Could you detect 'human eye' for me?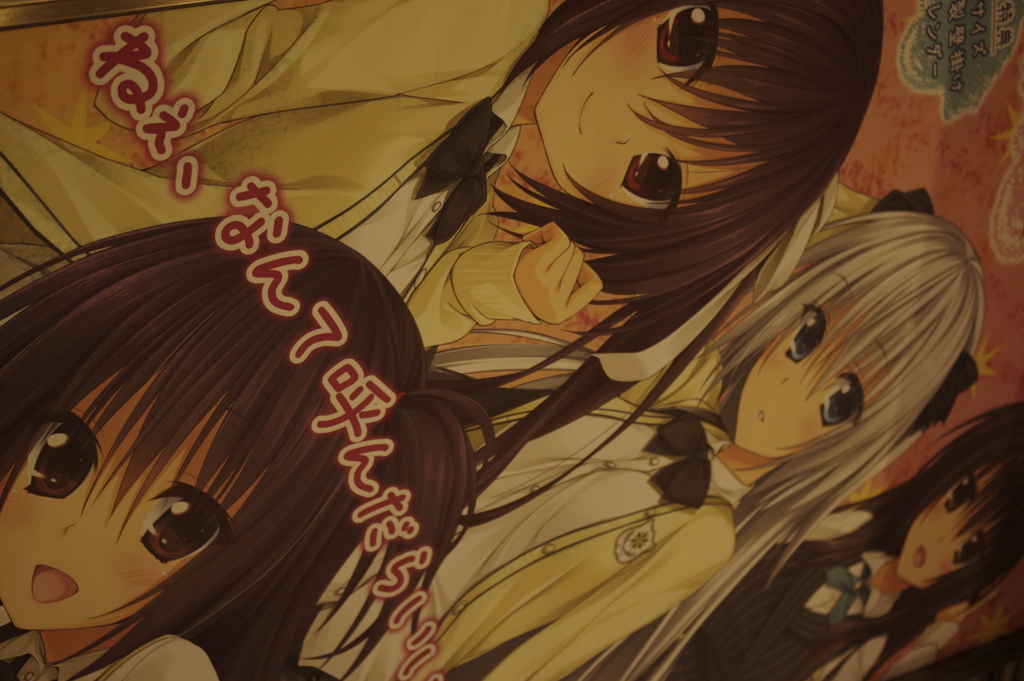
Detection result: l=620, t=140, r=686, b=210.
